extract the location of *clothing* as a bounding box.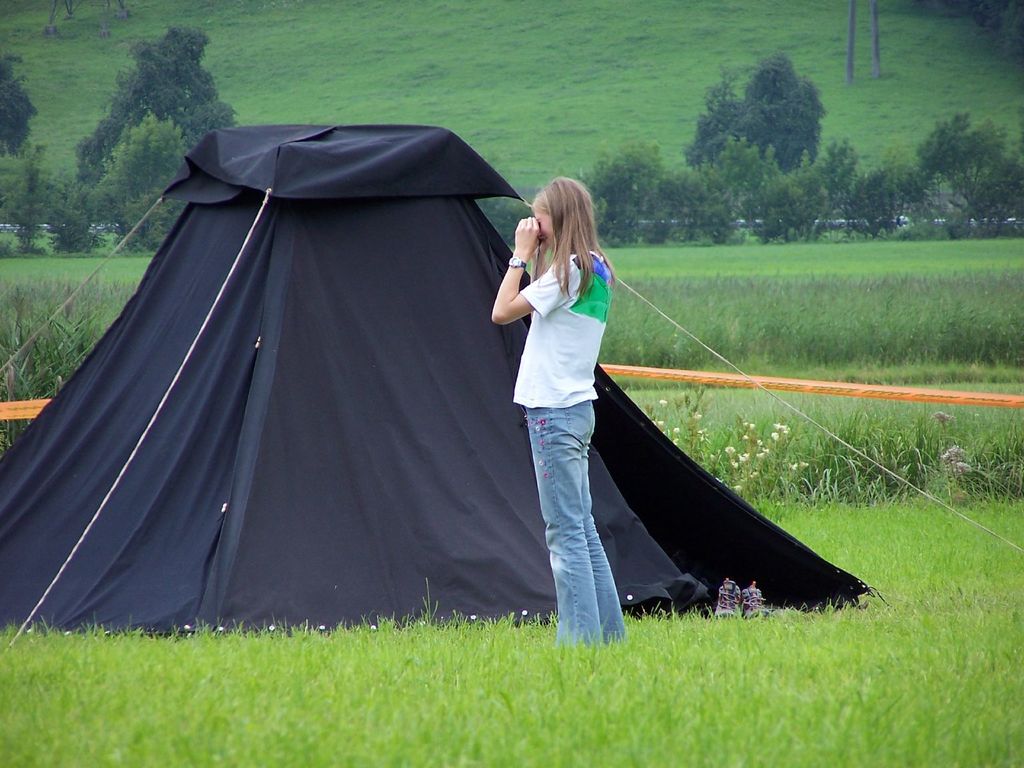
[511, 252, 616, 648].
